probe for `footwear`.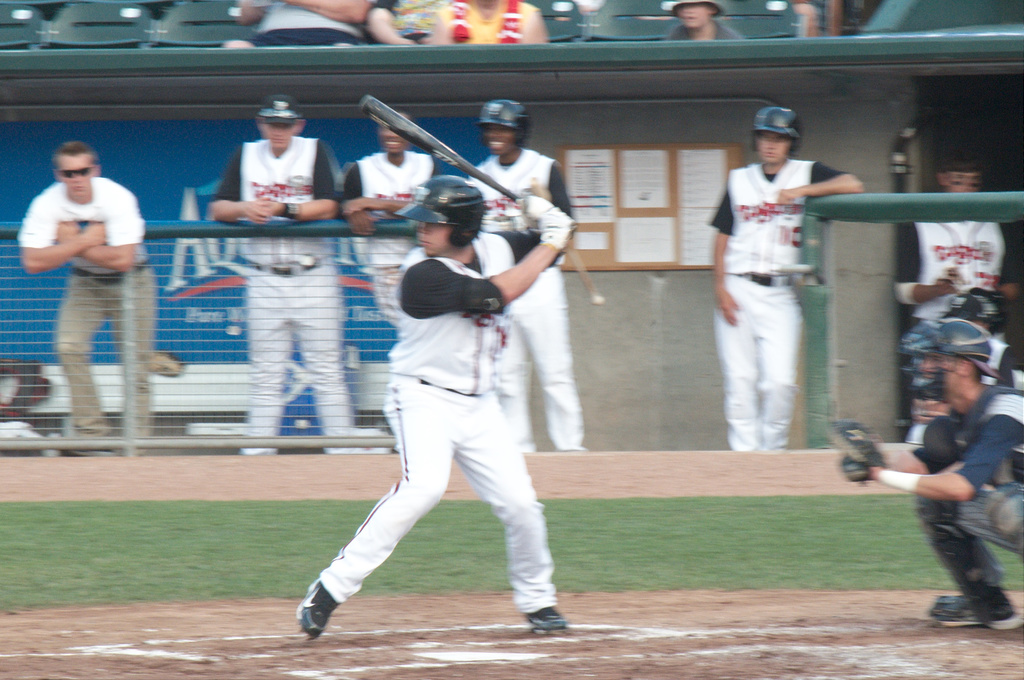
Probe result: region(525, 607, 566, 633).
